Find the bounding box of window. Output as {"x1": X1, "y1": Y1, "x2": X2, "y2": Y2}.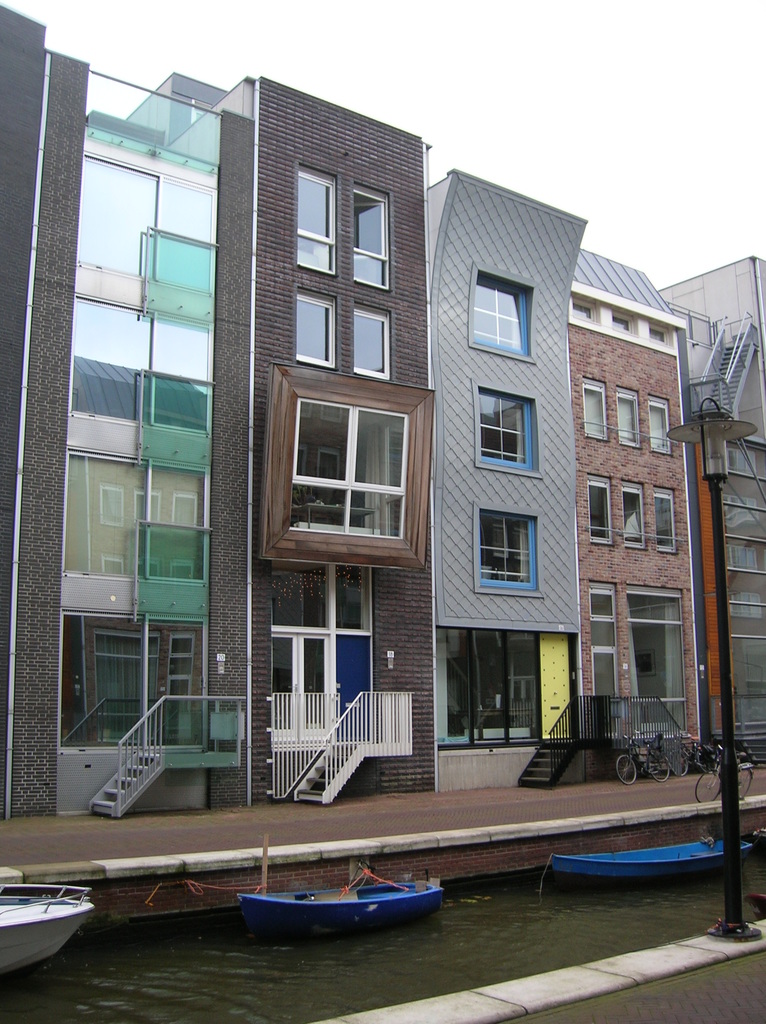
{"x1": 620, "y1": 481, "x2": 646, "y2": 552}.
